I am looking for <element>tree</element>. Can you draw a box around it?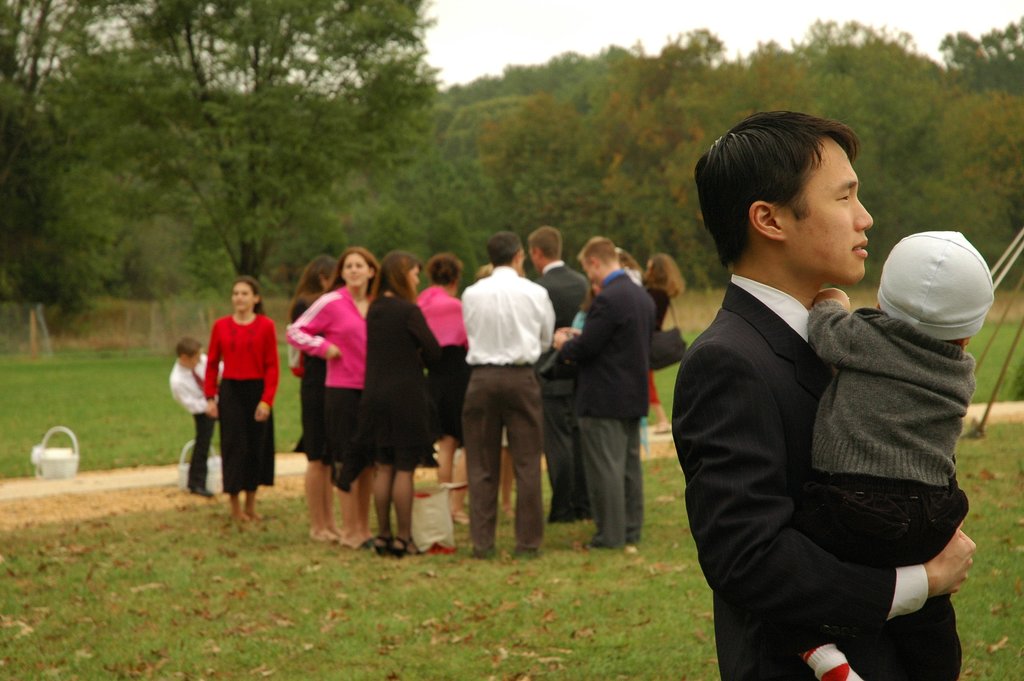
Sure, the bounding box is 35/0/420/320.
